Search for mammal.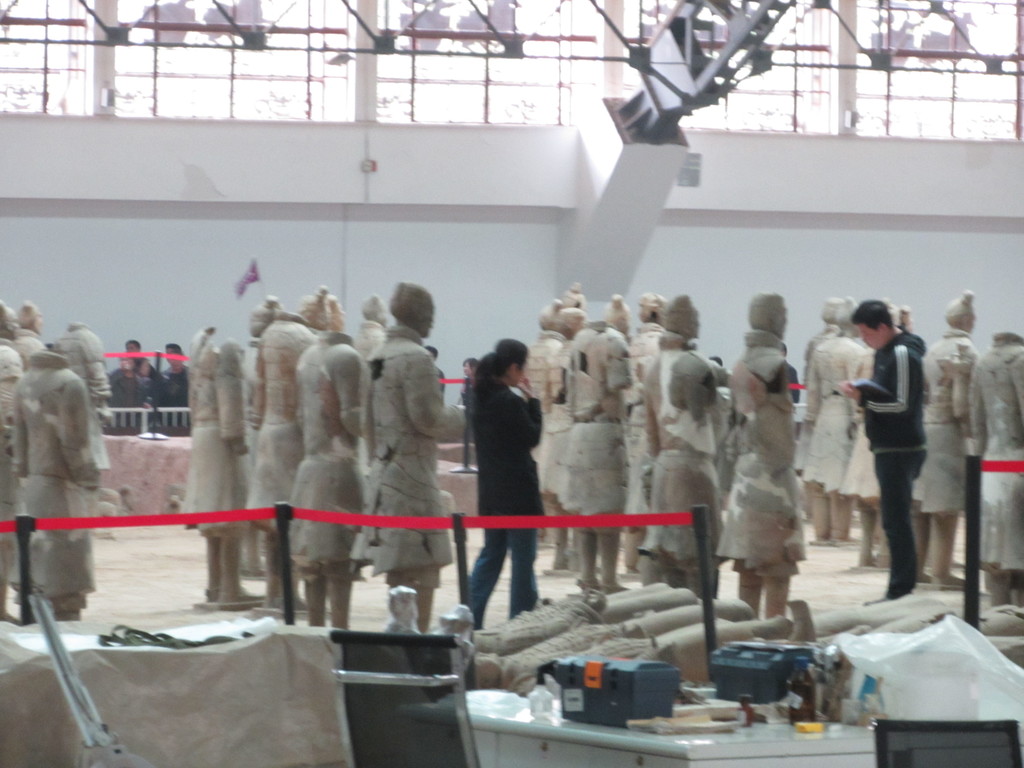
Found at 346 276 459 636.
